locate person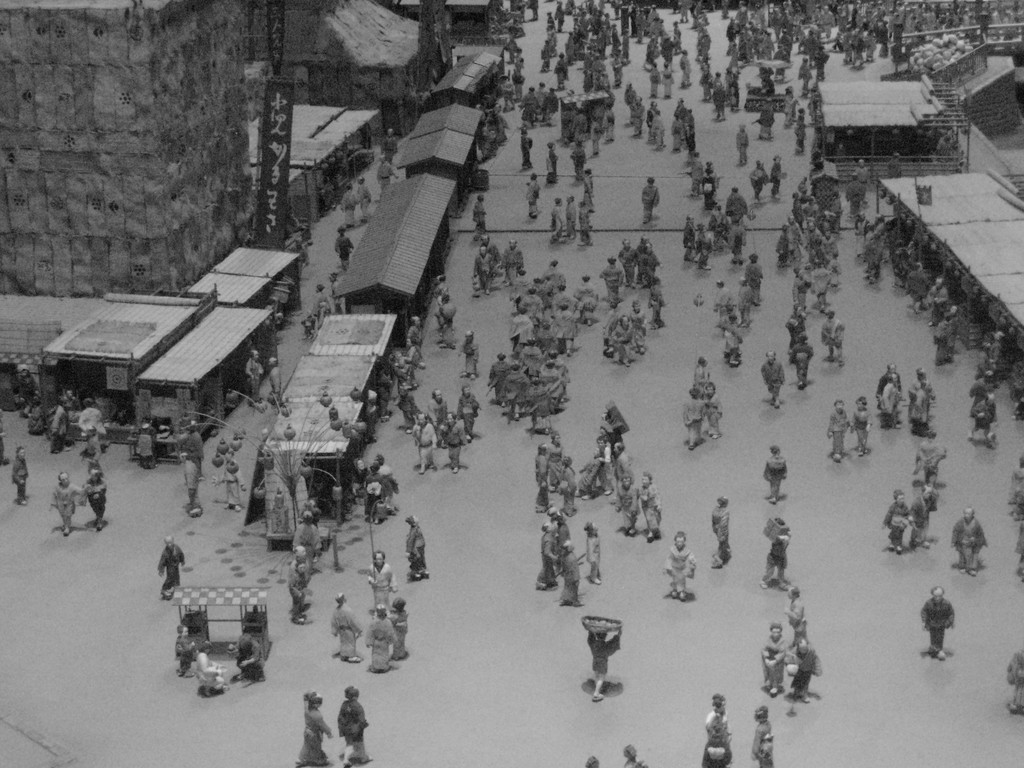
(left=884, top=491, right=912, bottom=552)
